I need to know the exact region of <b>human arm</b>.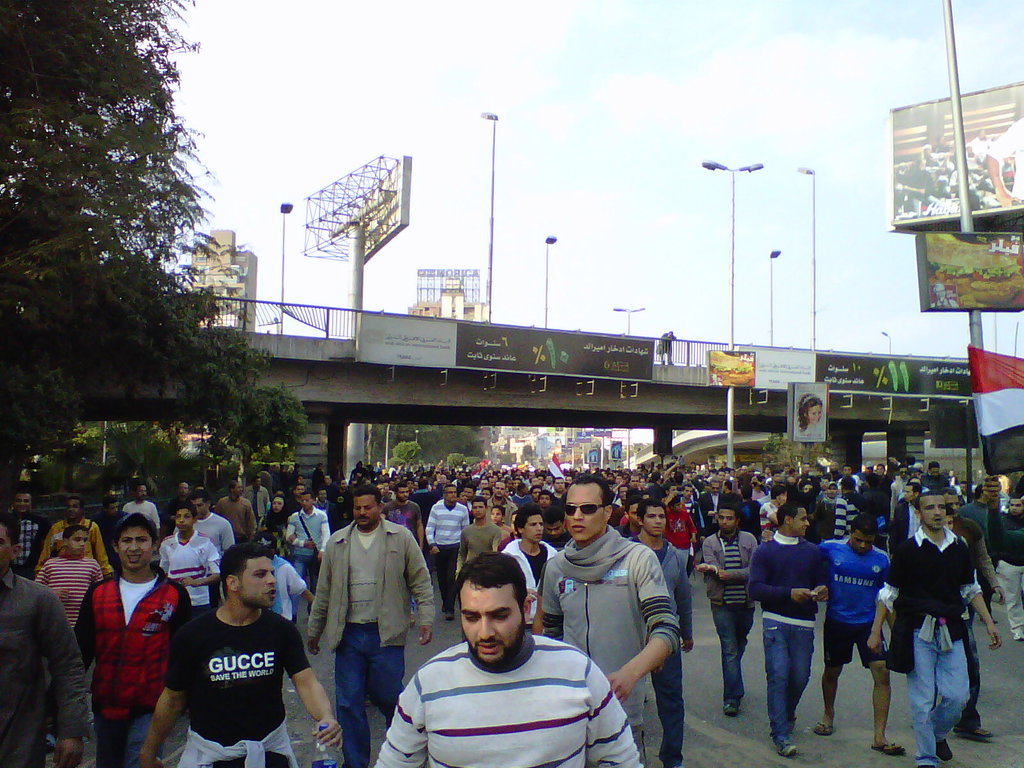
Region: detection(317, 508, 333, 564).
